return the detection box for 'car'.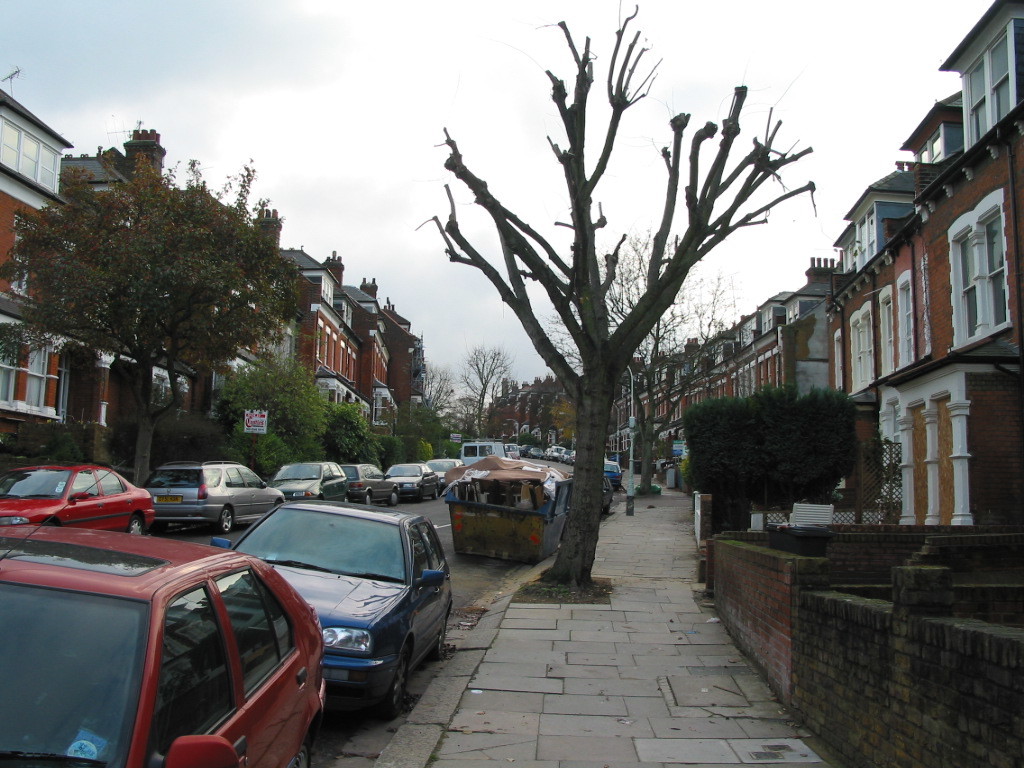
<region>141, 456, 288, 542</region>.
